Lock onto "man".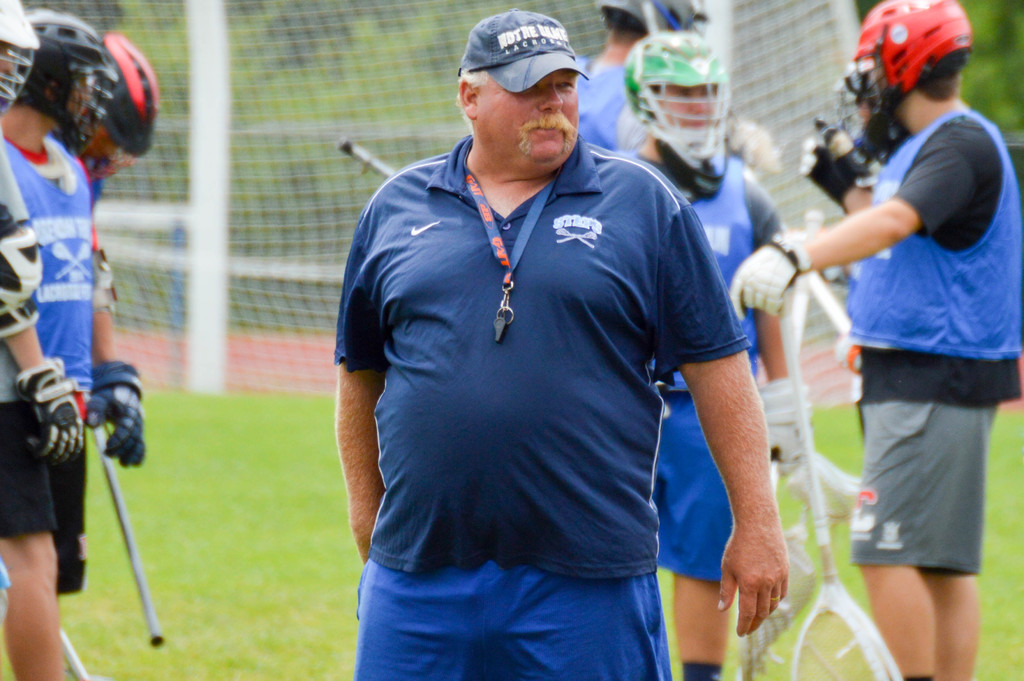
Locked: [left=0, top=8, right=145, bottom=596].
